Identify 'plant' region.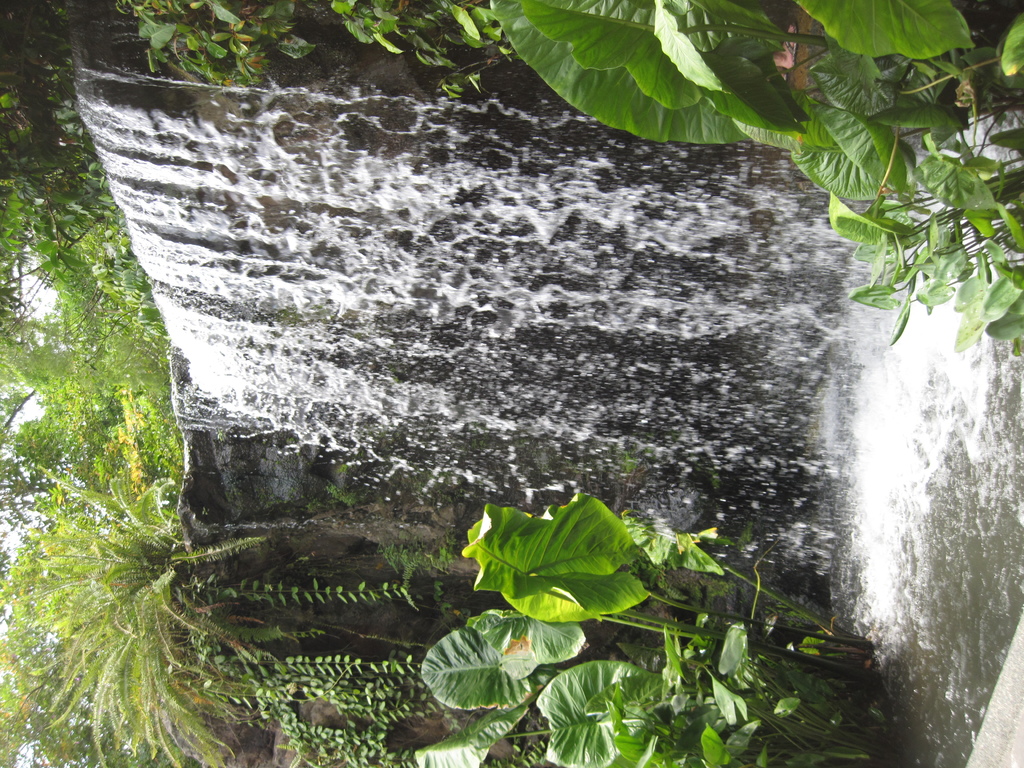
Region: <region>408, 477, 890, 767</region>.
